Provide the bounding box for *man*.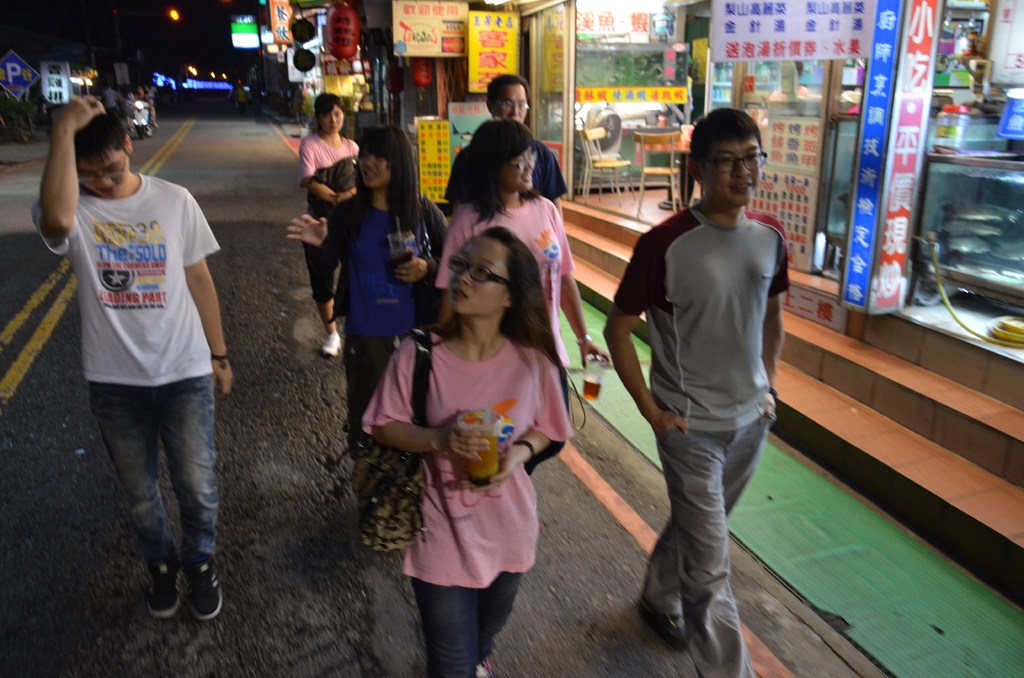
(613,109,802,671).
